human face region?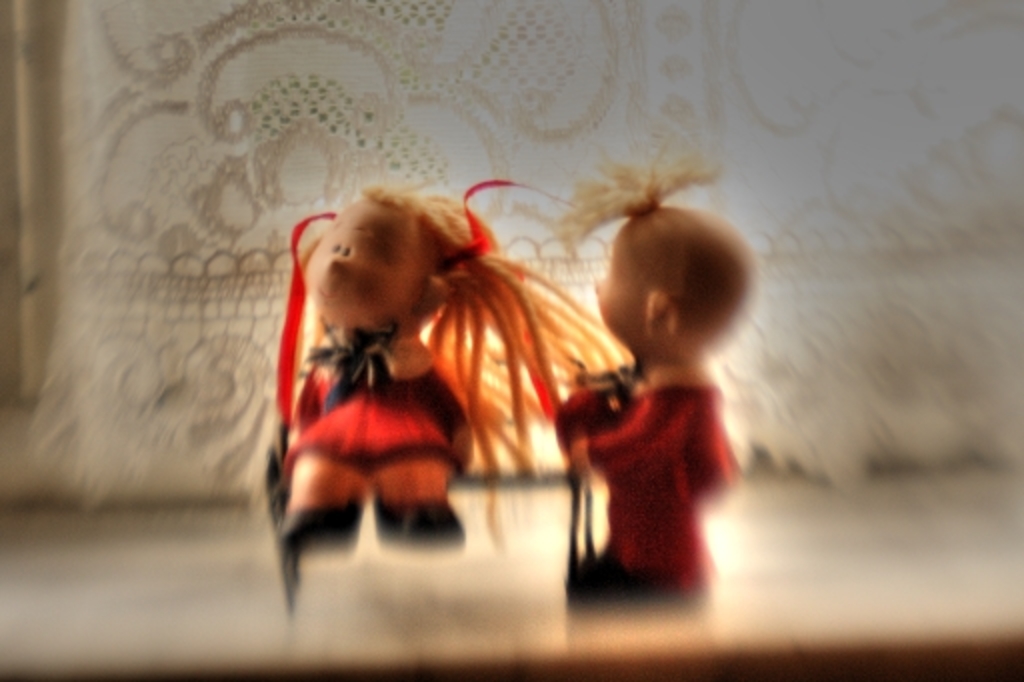
(left=300, top=202, right=428, bottom=322)
